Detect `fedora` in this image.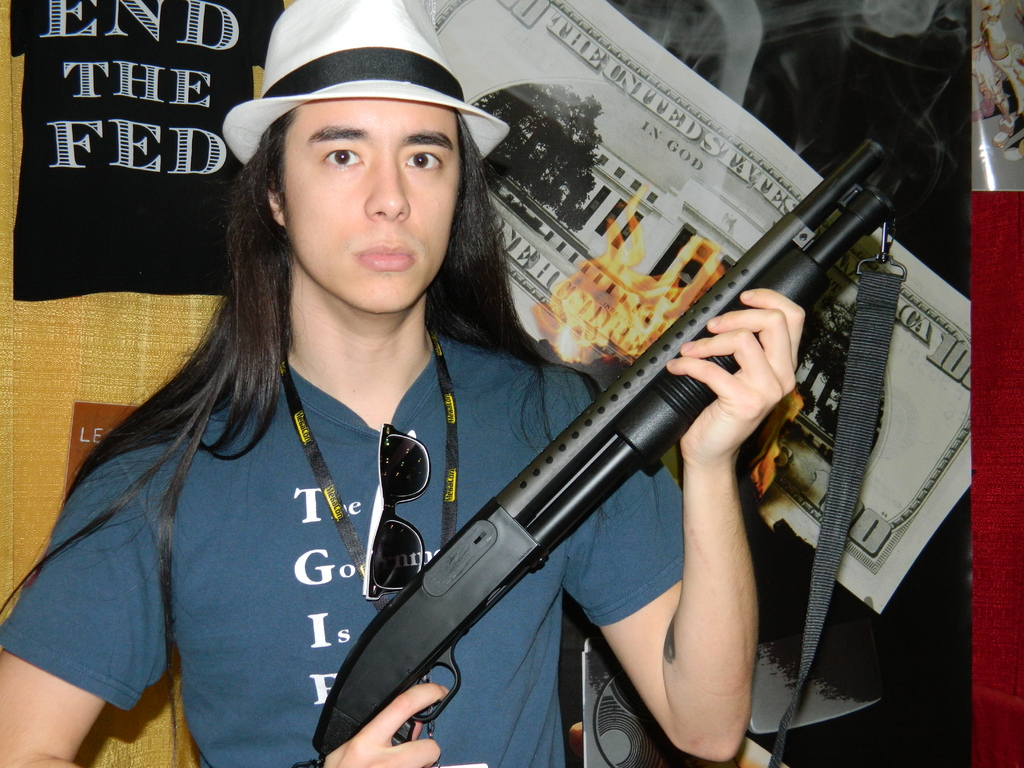
Detection: [left=219, top=0, right=509, bottom=164].
